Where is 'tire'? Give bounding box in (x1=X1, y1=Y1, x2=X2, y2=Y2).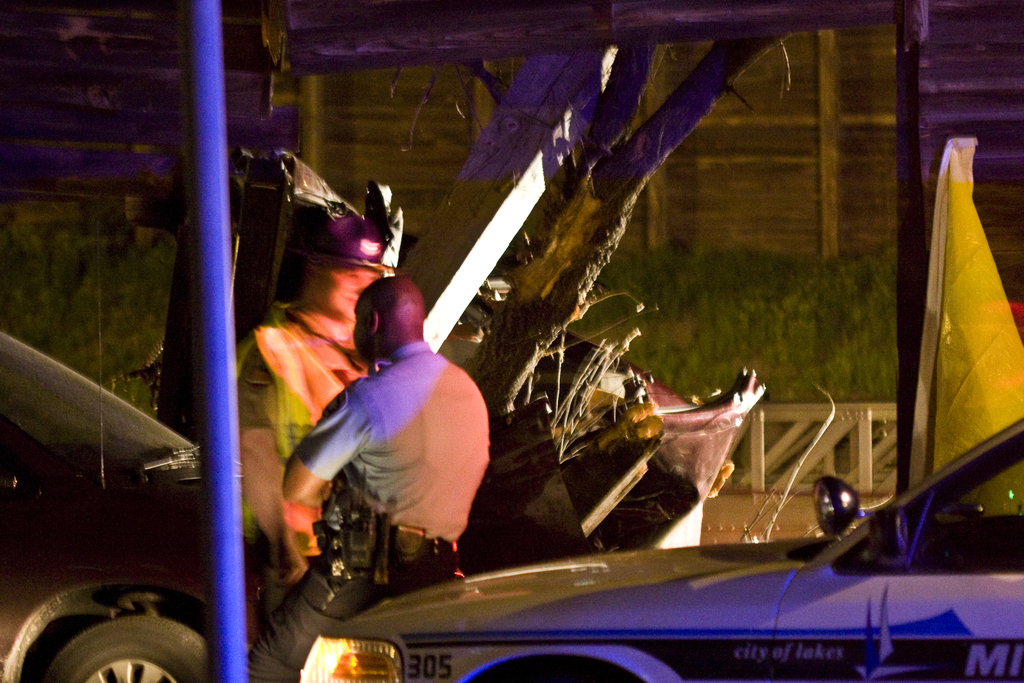
(x1=42, y1=607, x2=212, y2=682).
